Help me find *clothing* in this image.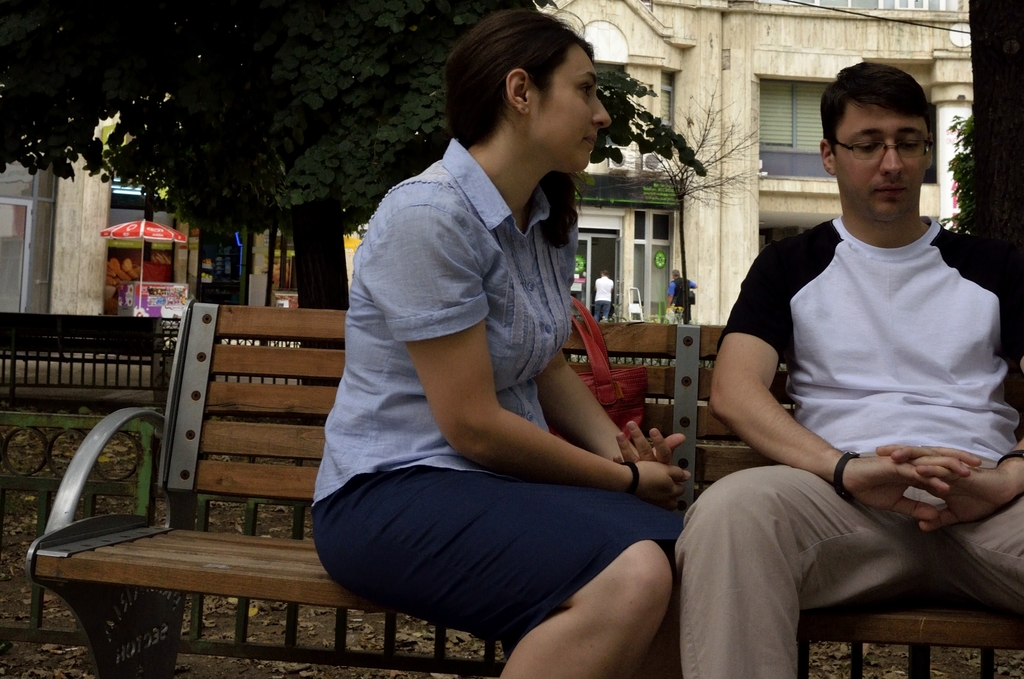
Found it: region(587, 277, 616, 328).
